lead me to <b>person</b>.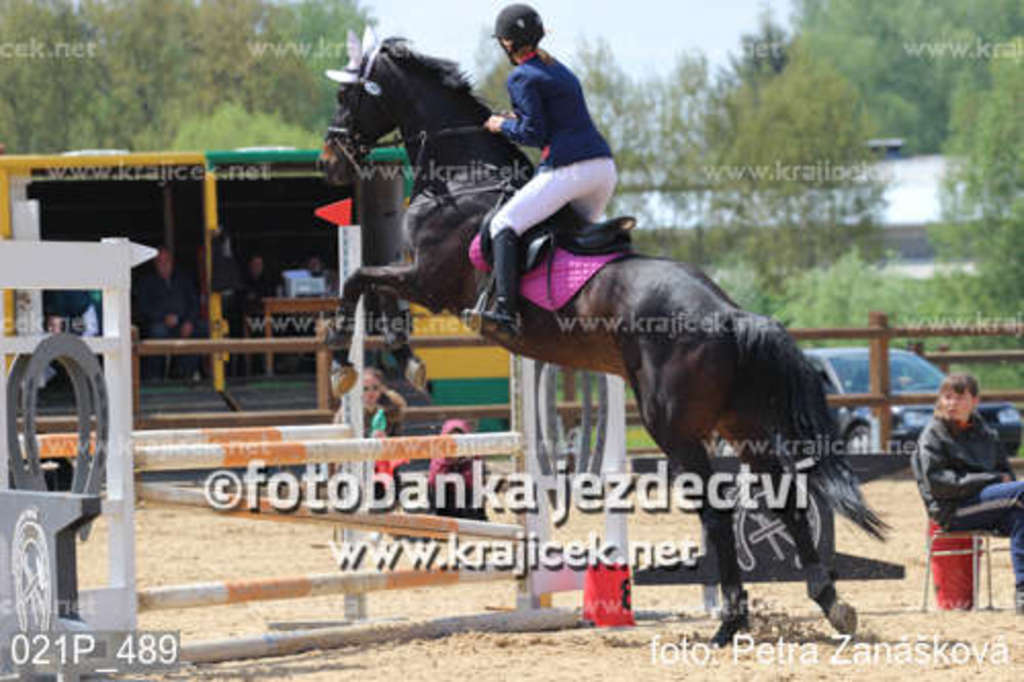
Lead to select_region(909, 375, 1022, 604).
